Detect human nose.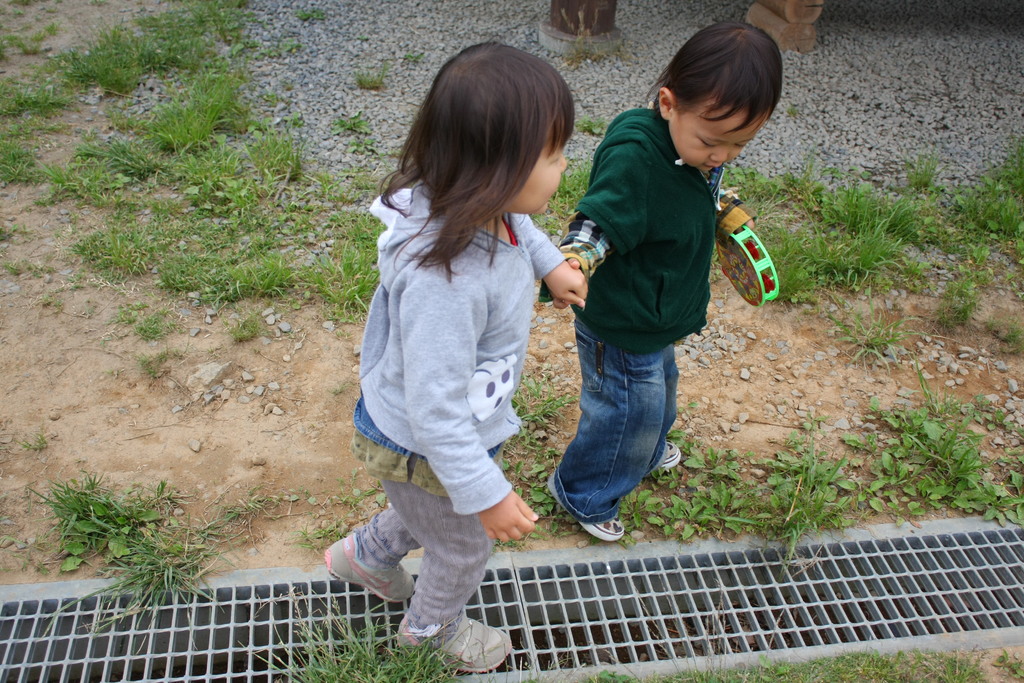
Detected at select_region(563, 153, 566, 172).
